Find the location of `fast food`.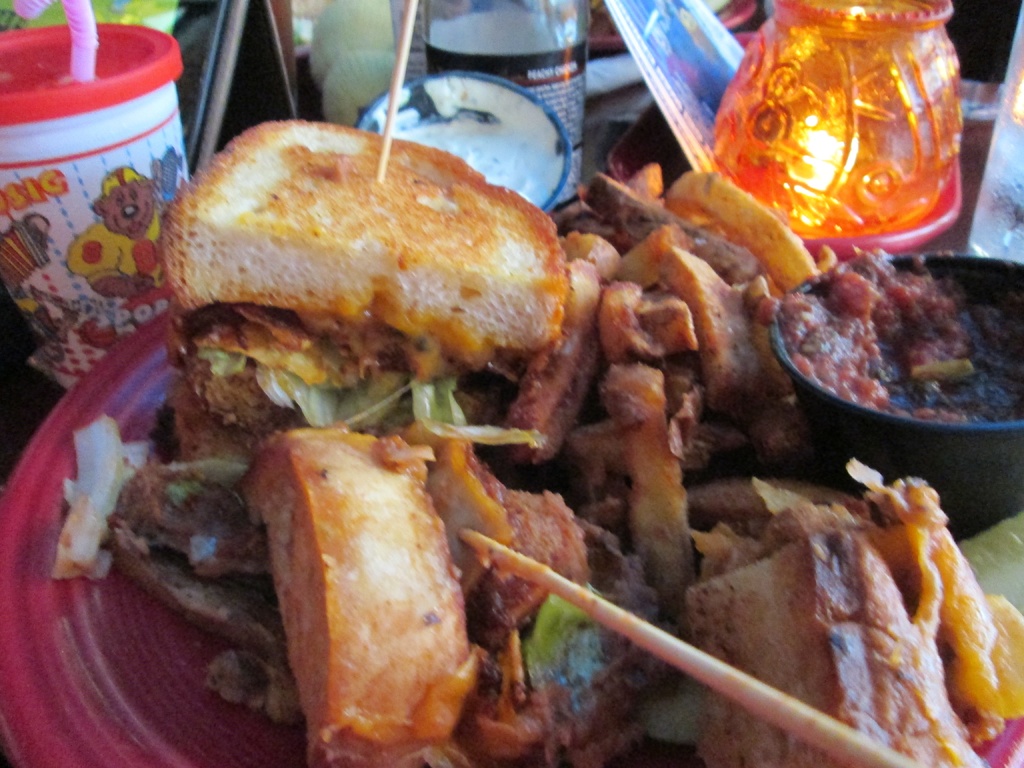
Location: 657/158/827/298.
